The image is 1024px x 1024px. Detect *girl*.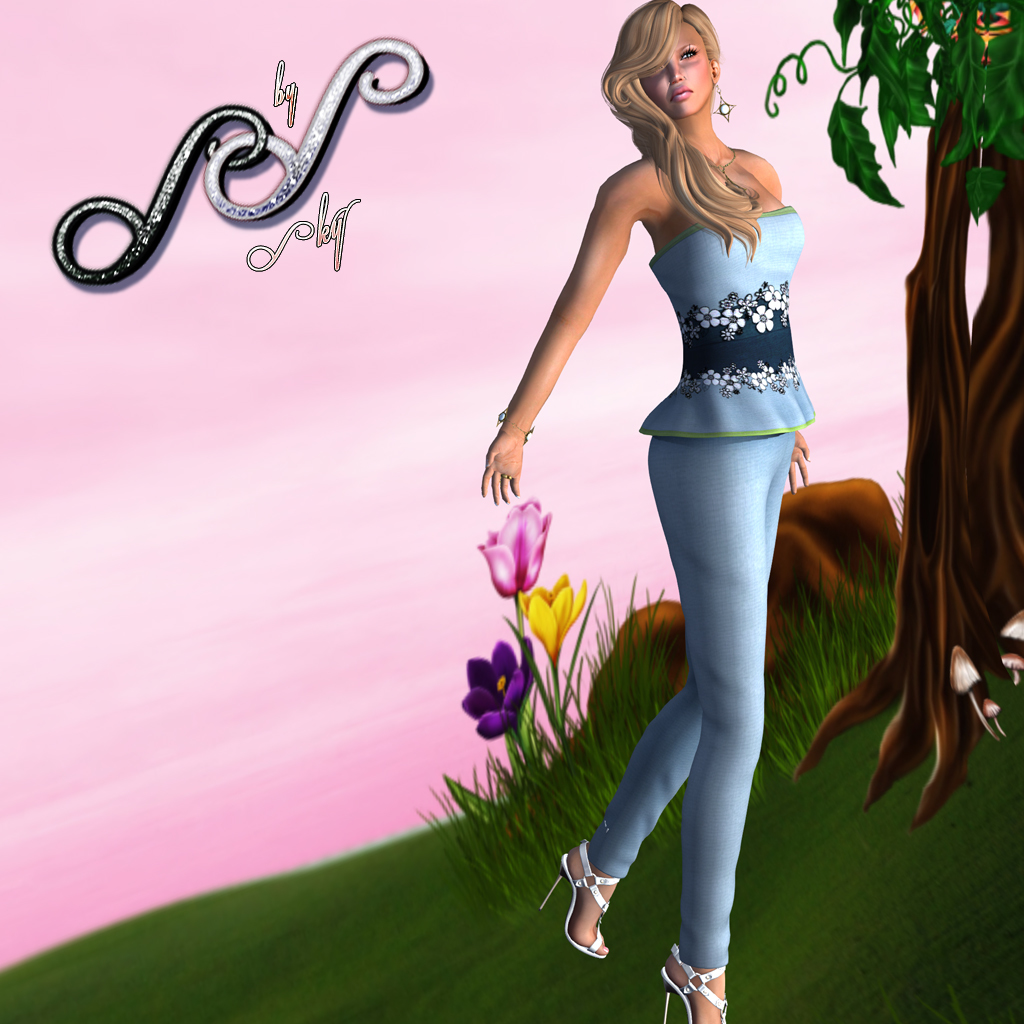
Detection: locate(479, 0, 814, 1023).
